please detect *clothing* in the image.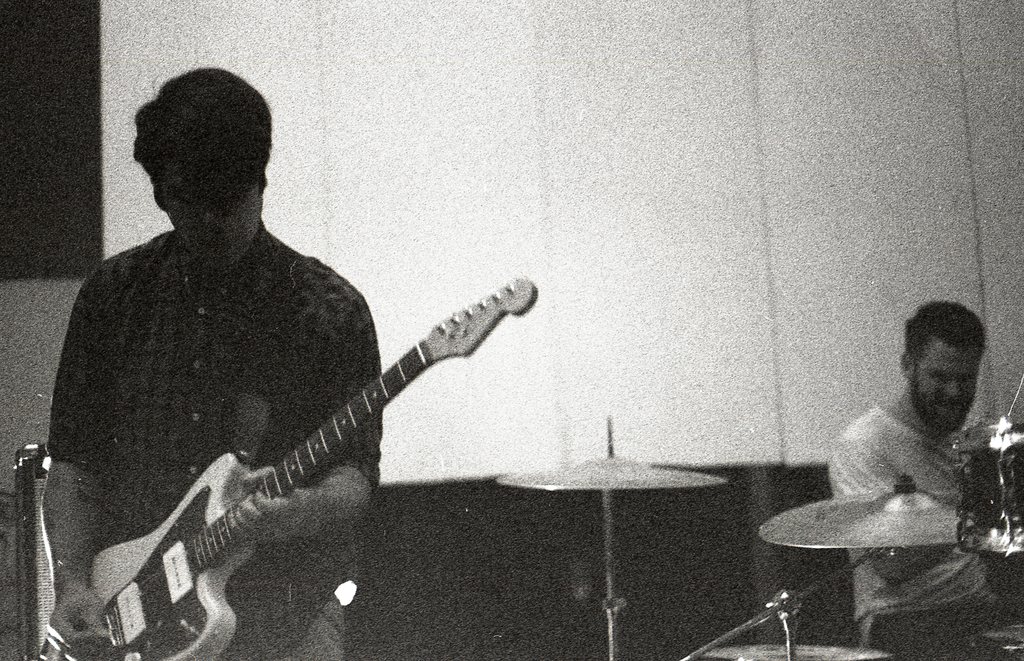
l=824, t=402, r=1023, b=660.
